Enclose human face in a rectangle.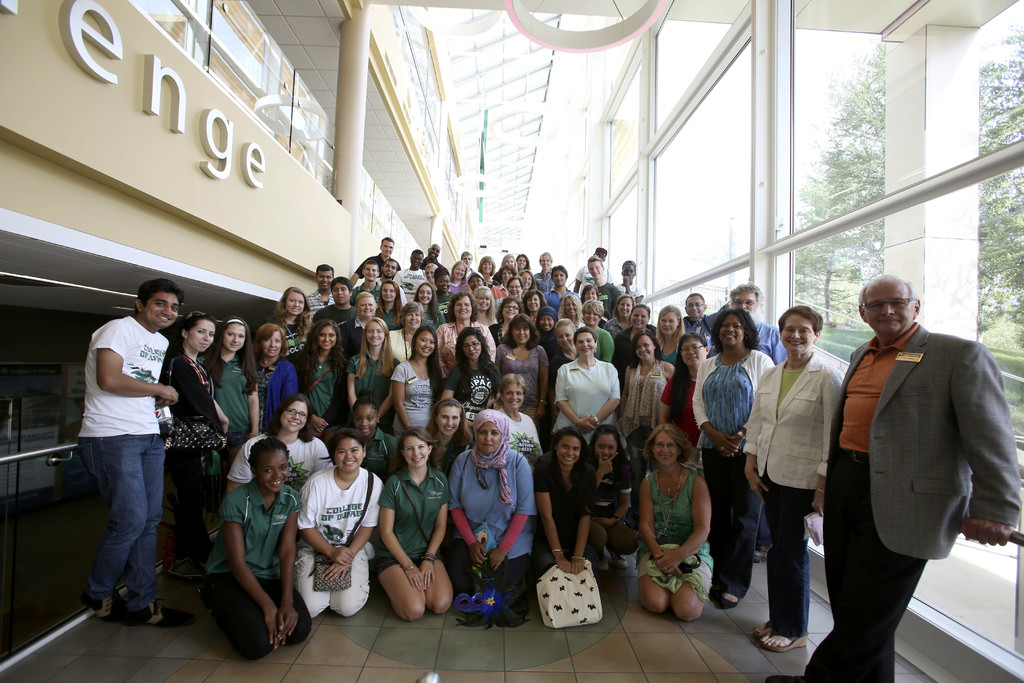
[553, 319, 577, 349].
